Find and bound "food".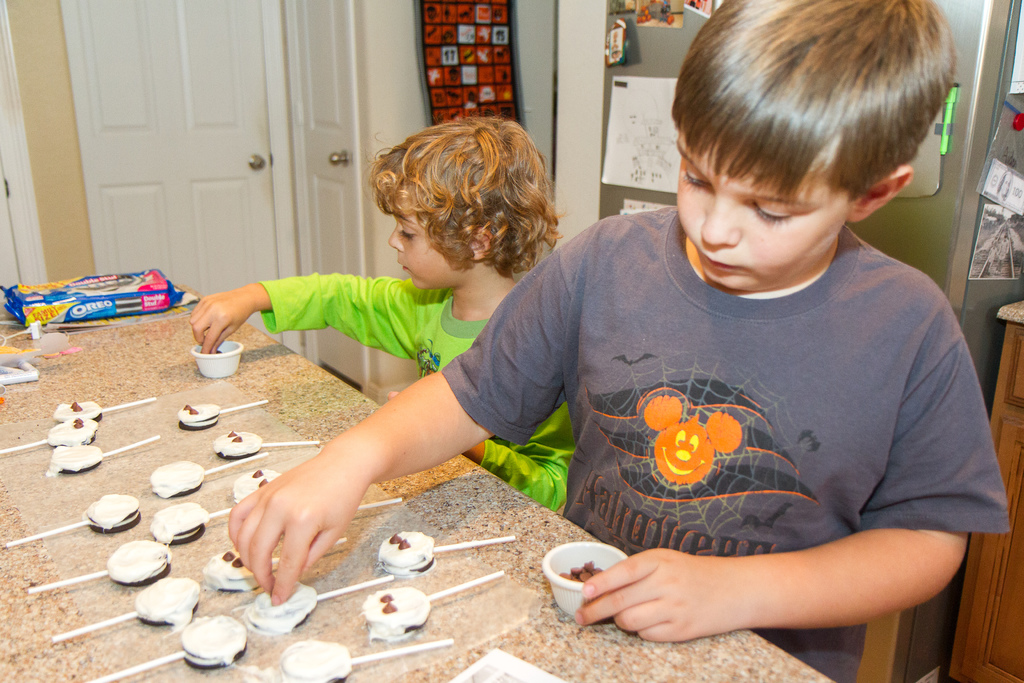
Bound: rect(278, 637, 356, 682).
